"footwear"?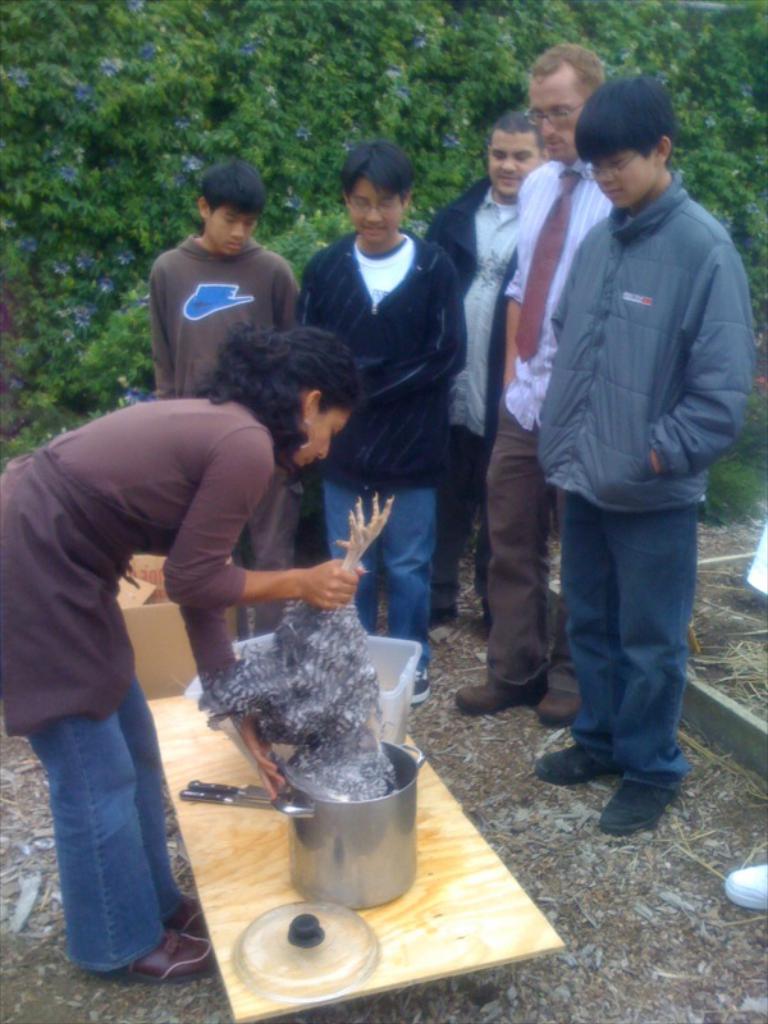
box(411, 659, 434, 701)
